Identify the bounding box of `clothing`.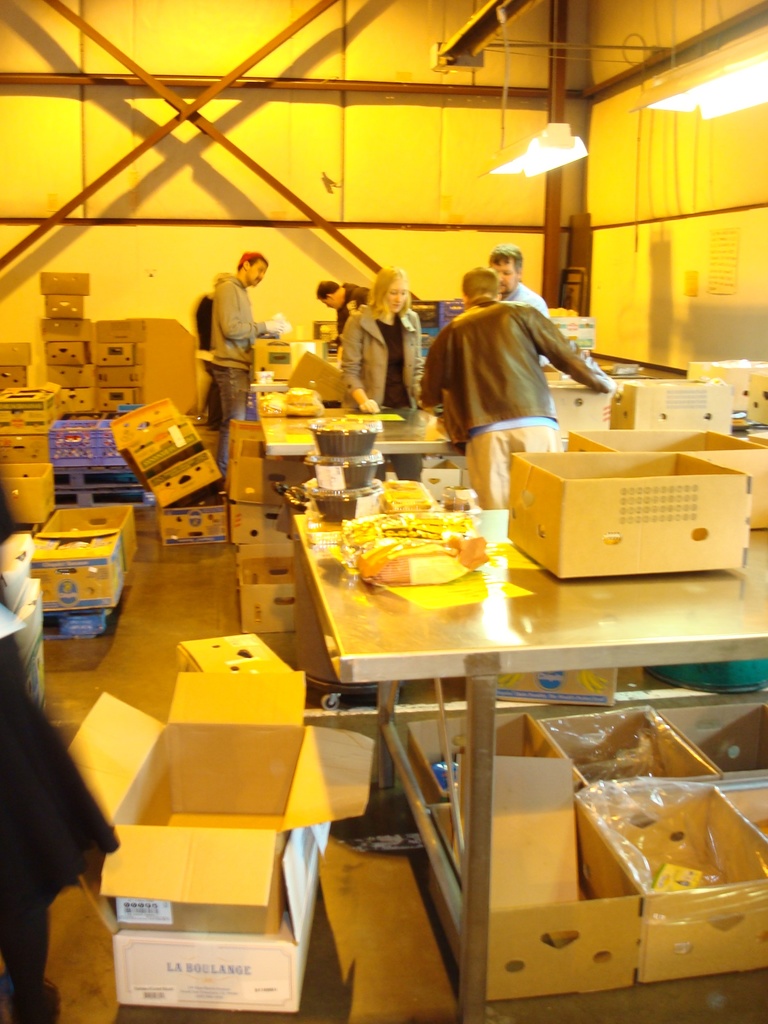
336:300:427:489.
